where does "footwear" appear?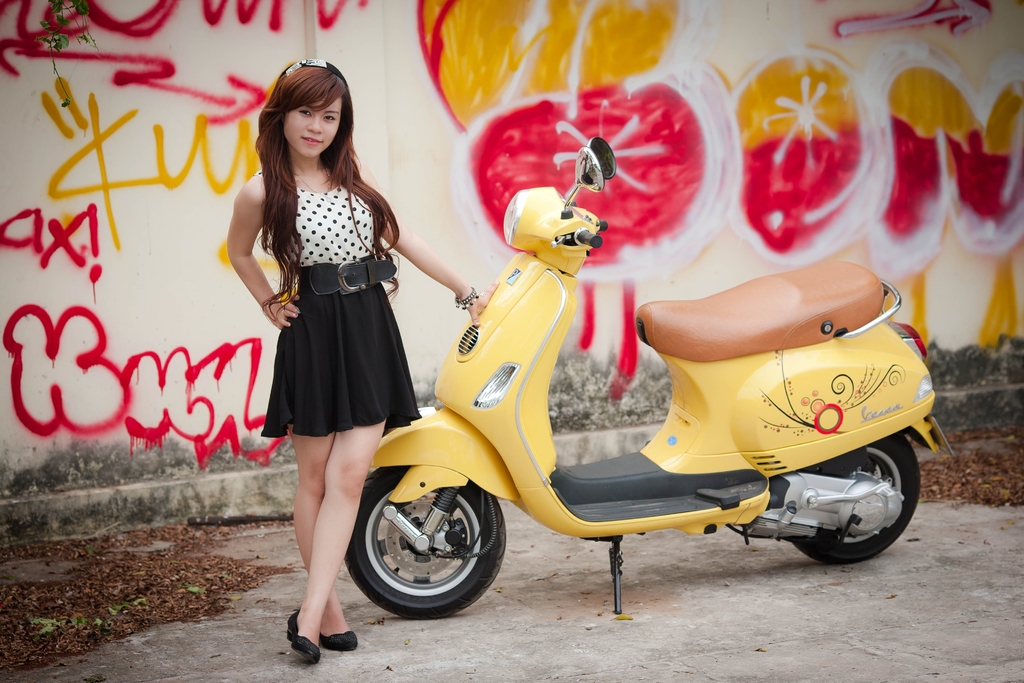
Appears at [left=318, top=630, right=356, bottom=653].
